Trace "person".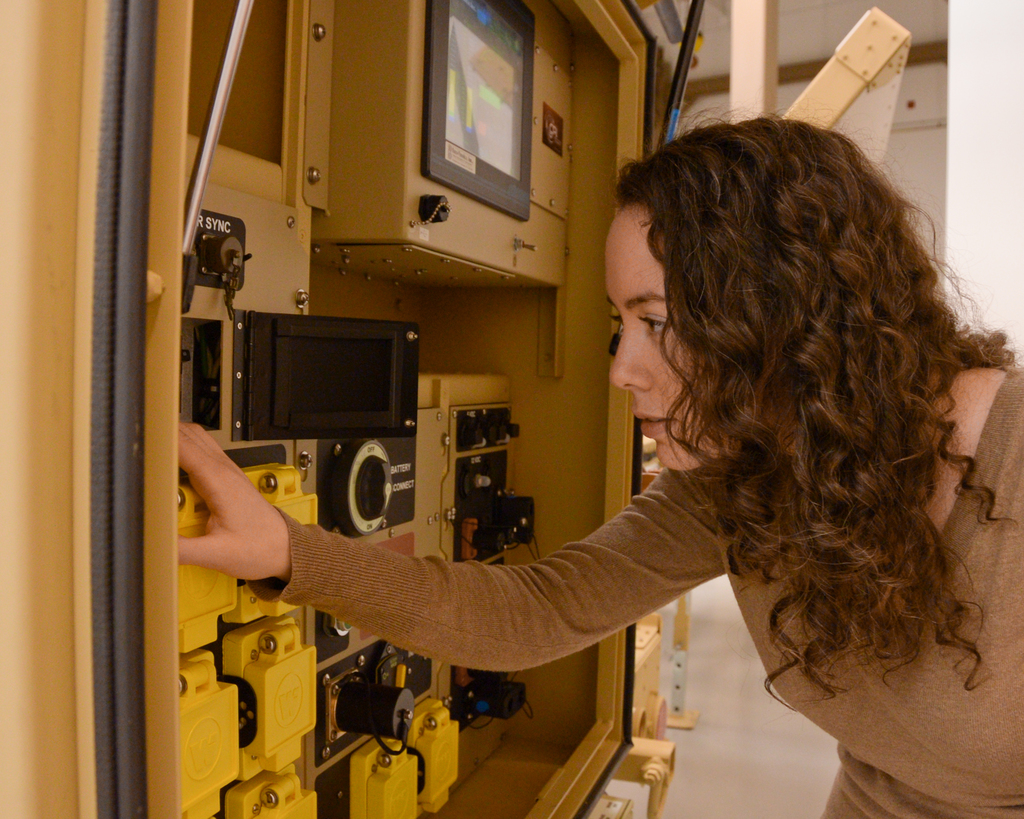
Traced to bbox(177, 111, 1023, 818).
